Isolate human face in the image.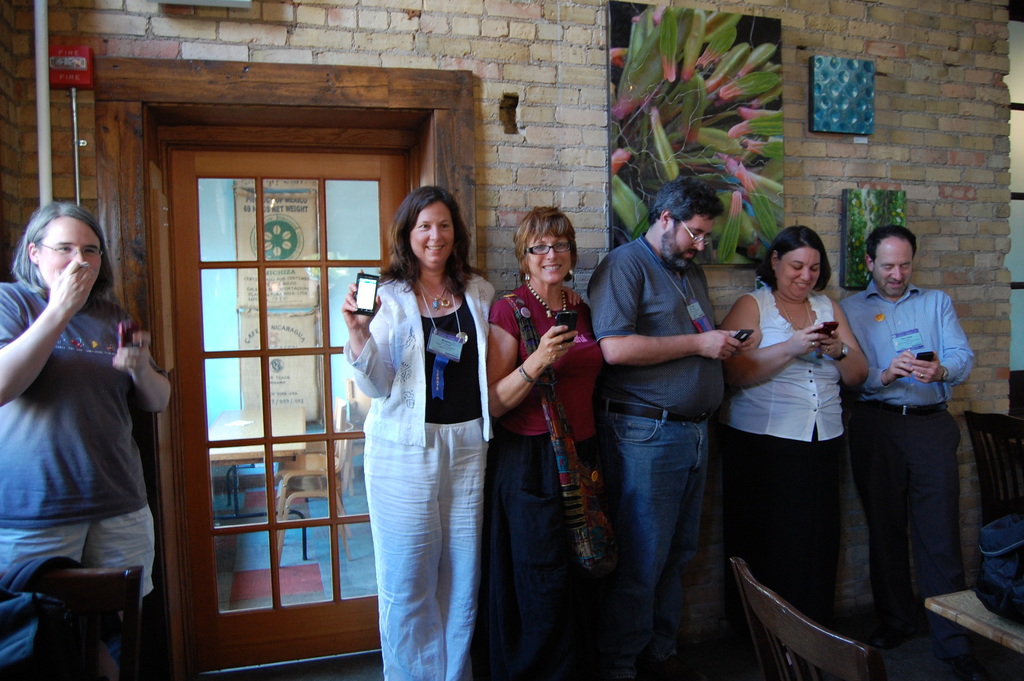
Isolated region: <region>874, 239, 913, 298</region>.
